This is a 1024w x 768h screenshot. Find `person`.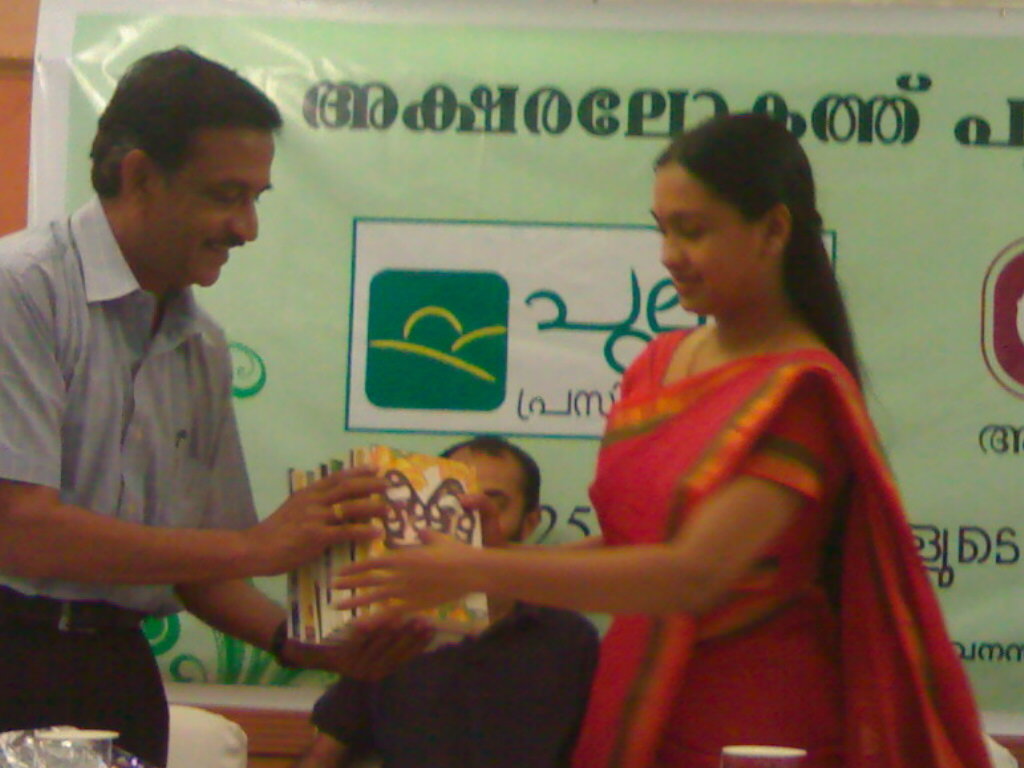
Bounding box: bbox(22, 43, 342, 704).
